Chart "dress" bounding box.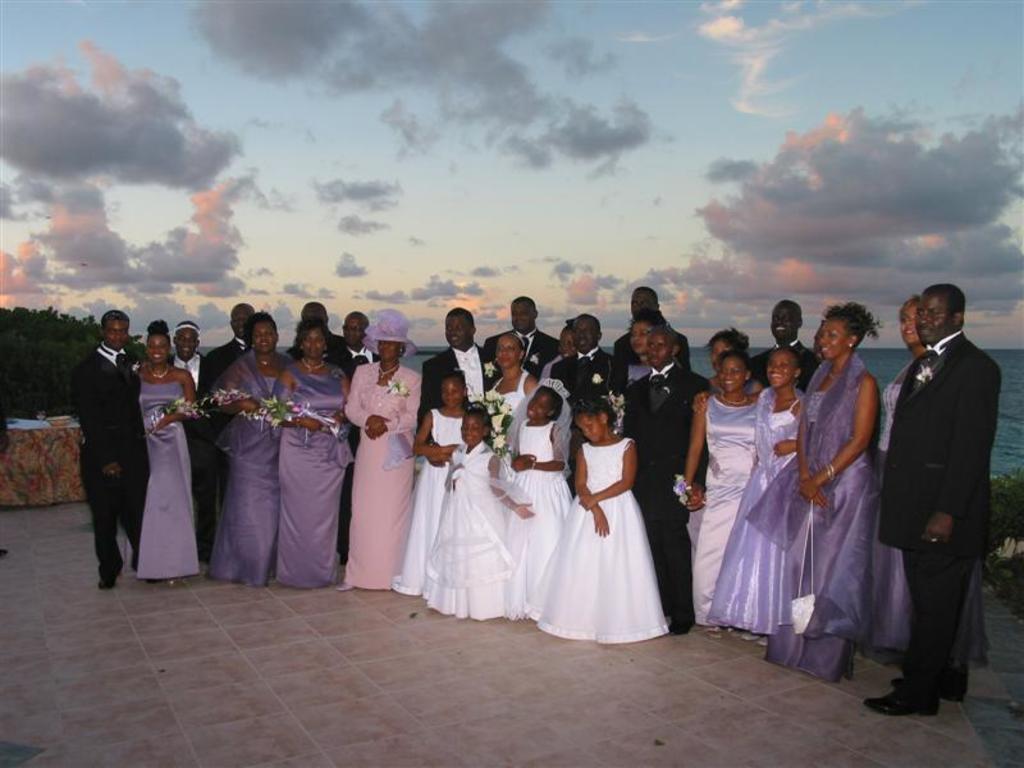
Charted: select_region(873, 356, 993, 667).
